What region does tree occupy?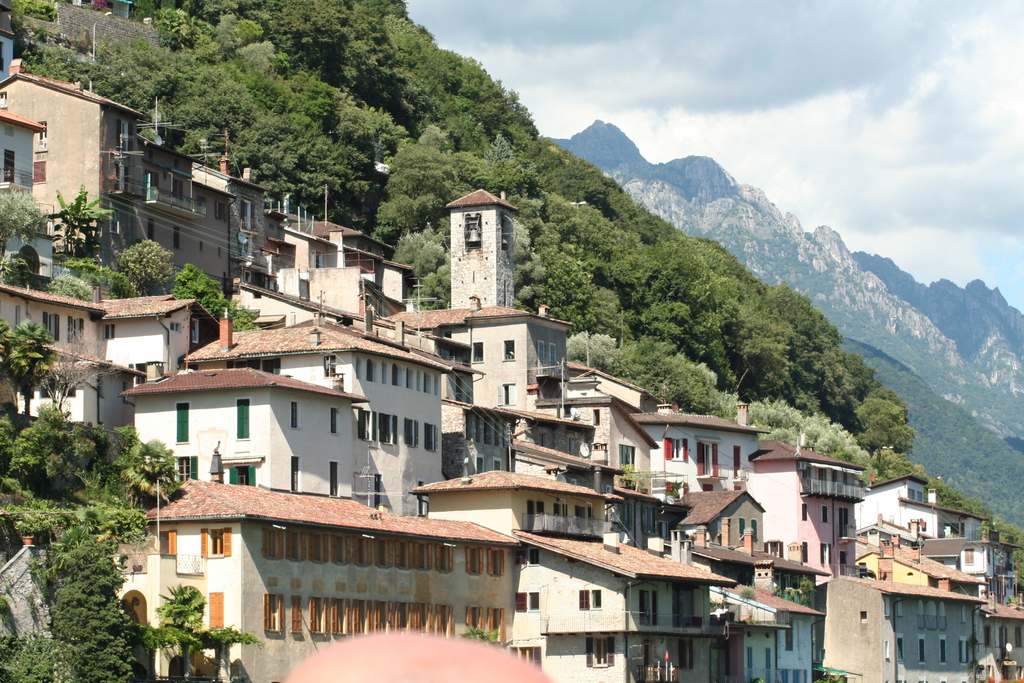
bbox=(544, 242, 605, 333).
